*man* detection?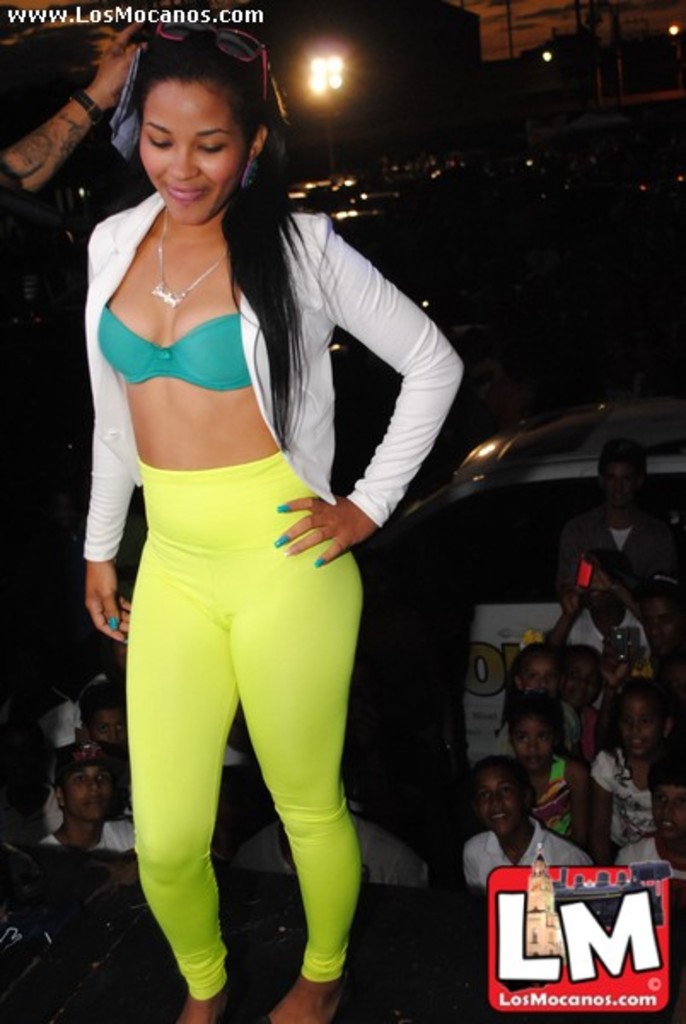
[0, 0, 300, 360]
